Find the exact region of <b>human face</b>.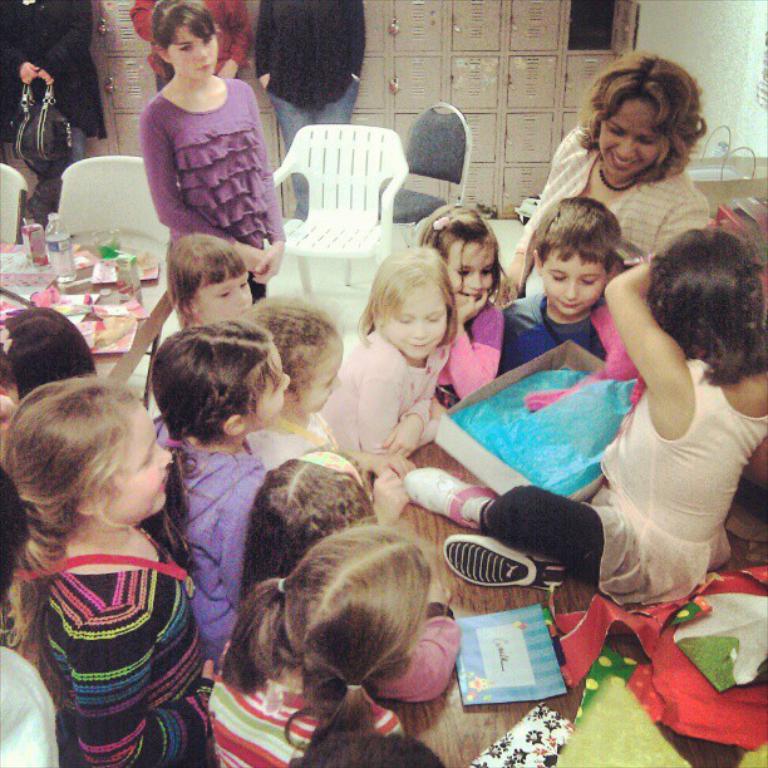
Exact region: locate(447, 236, 494, 302).
